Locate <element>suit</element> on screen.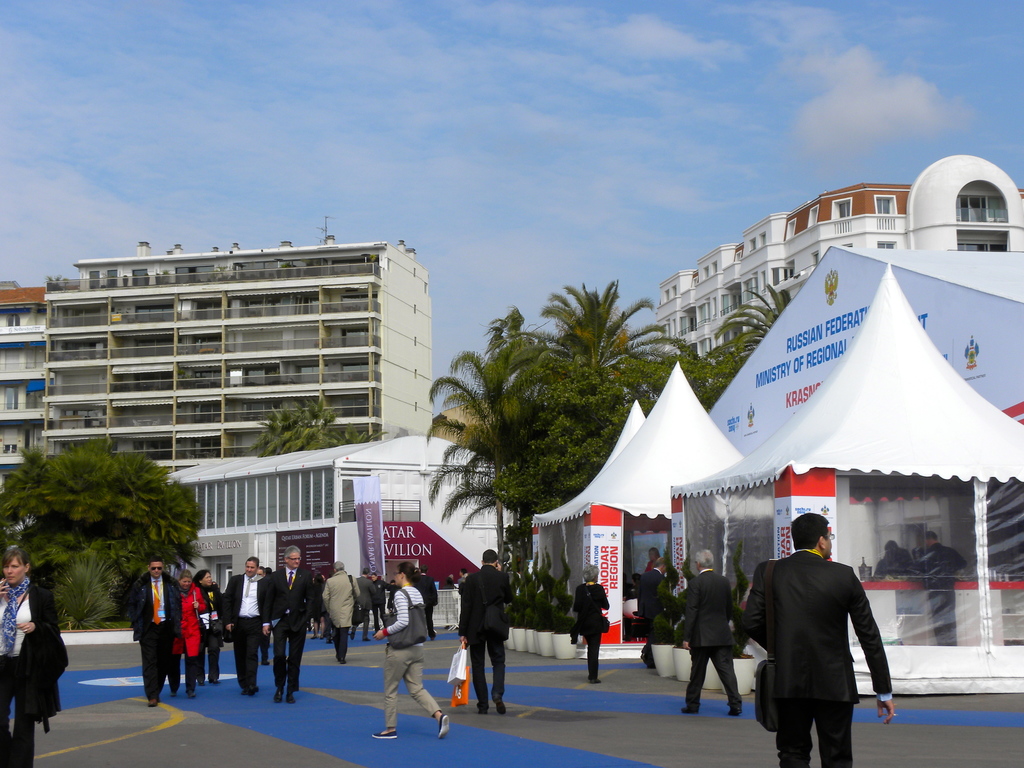
On screen at BBox(356, 574, 378, 640).
